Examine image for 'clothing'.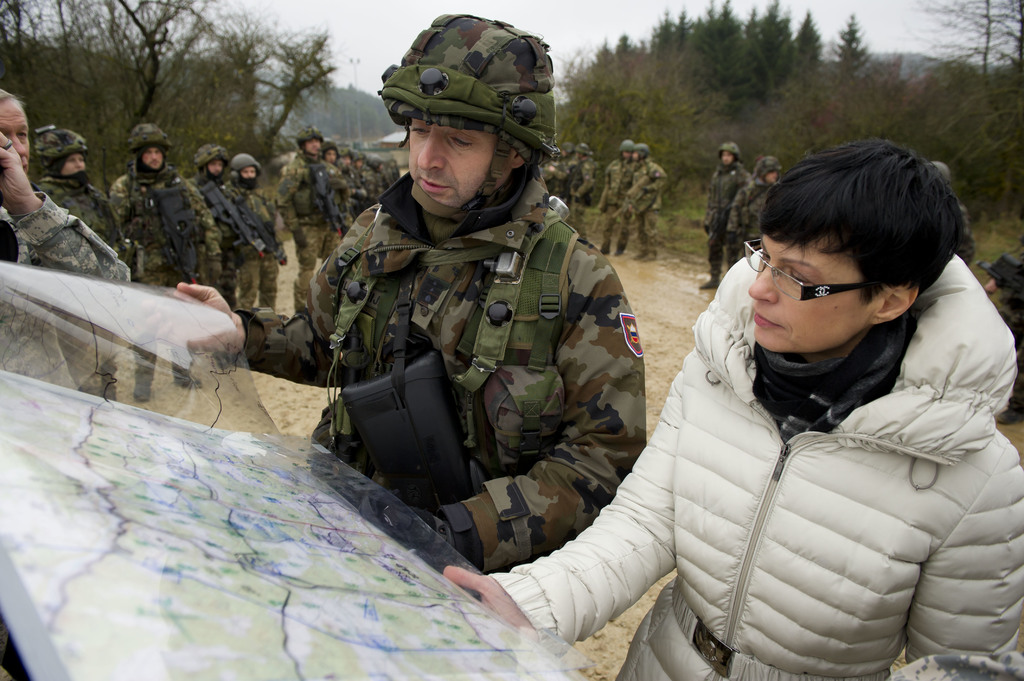
Examination result: 224/171/276/302.
